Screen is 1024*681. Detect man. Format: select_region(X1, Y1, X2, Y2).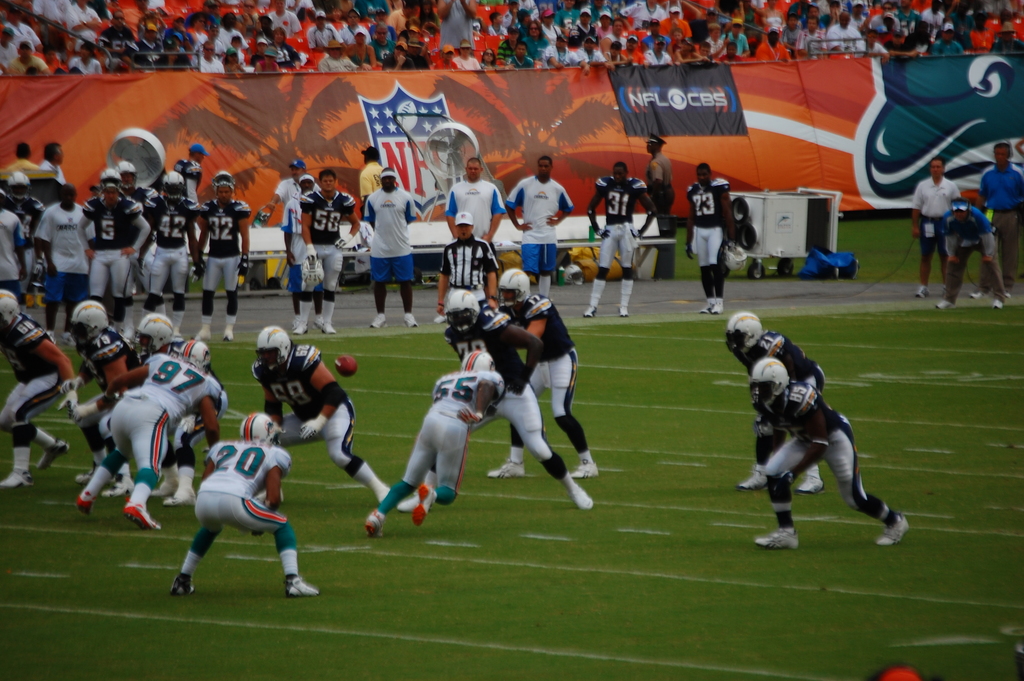
select_region(440, 286, 595, 511).
